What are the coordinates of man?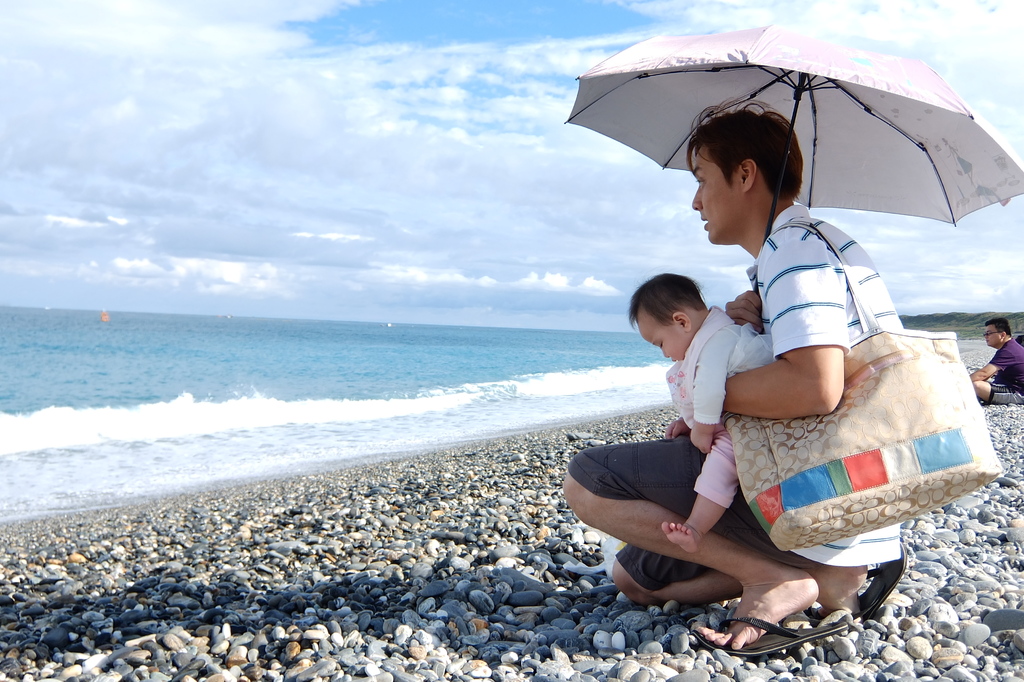
{"x1": 971, "y1": 320, "x2": 1023, "y2": 402}.
